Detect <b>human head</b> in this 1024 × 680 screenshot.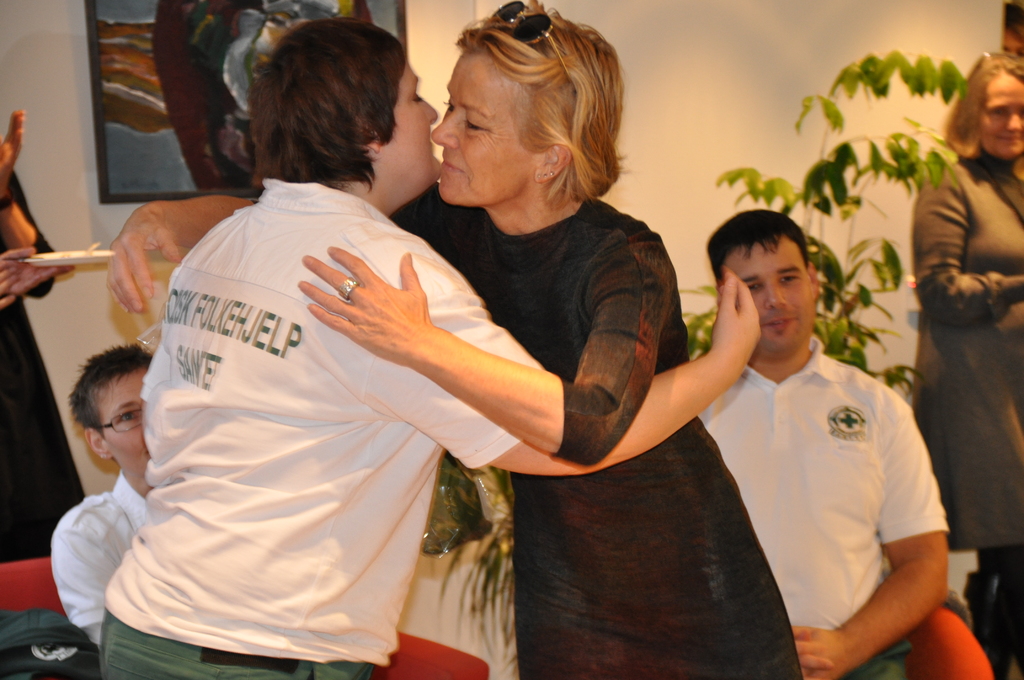
Detection: locate(429, 3, 627, 207).
